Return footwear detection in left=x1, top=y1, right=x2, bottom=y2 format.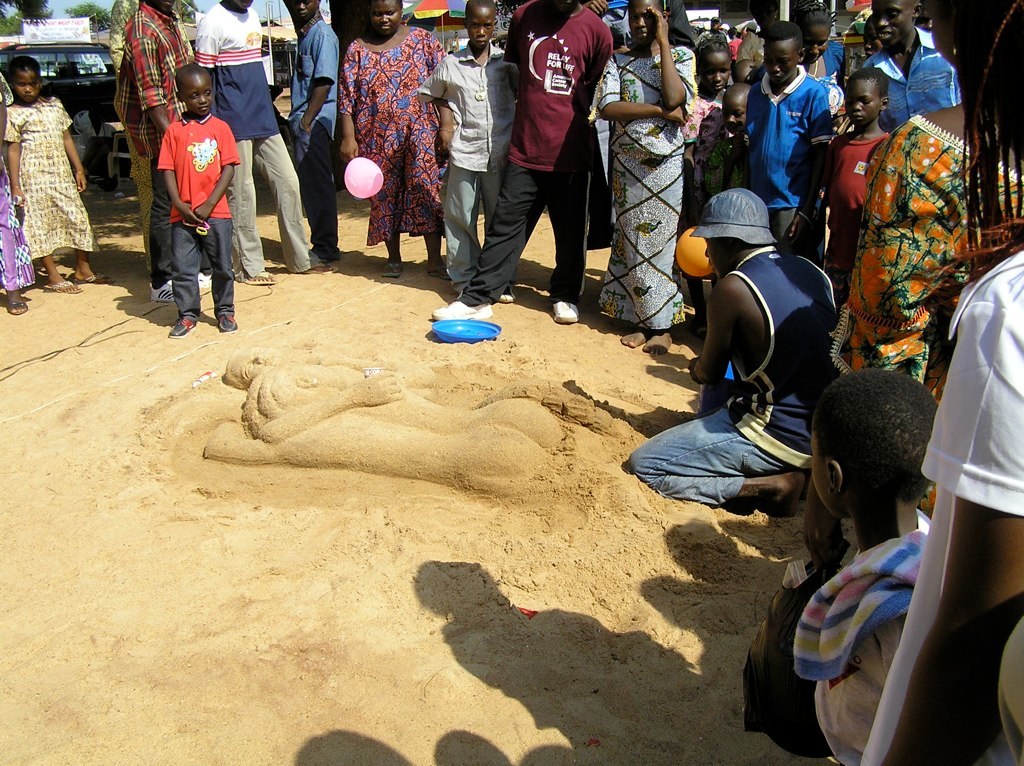
left=428, top=258, right=448, bottom=283.
